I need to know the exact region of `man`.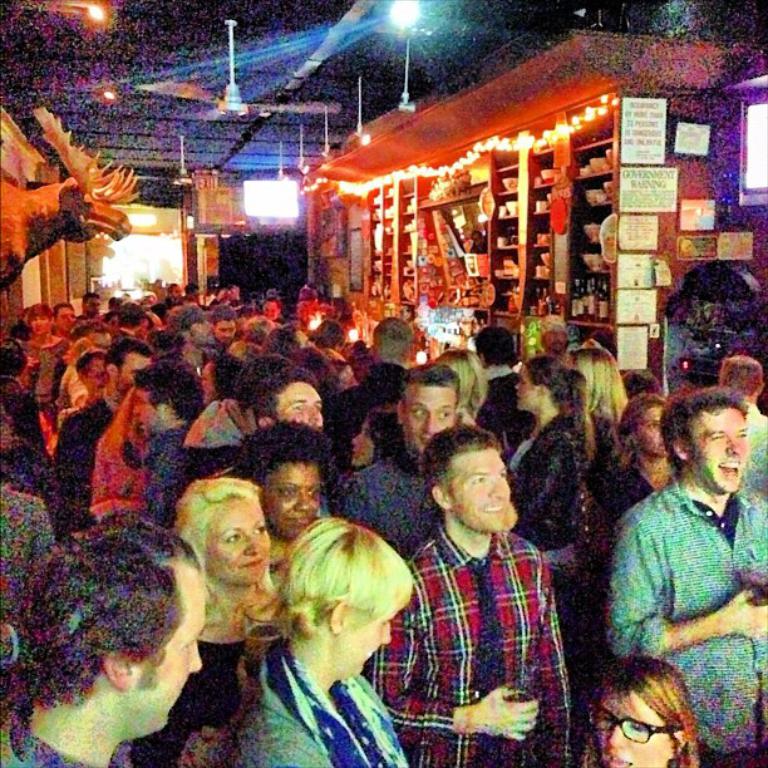
Region: locate(319, 319, 415, 443).
